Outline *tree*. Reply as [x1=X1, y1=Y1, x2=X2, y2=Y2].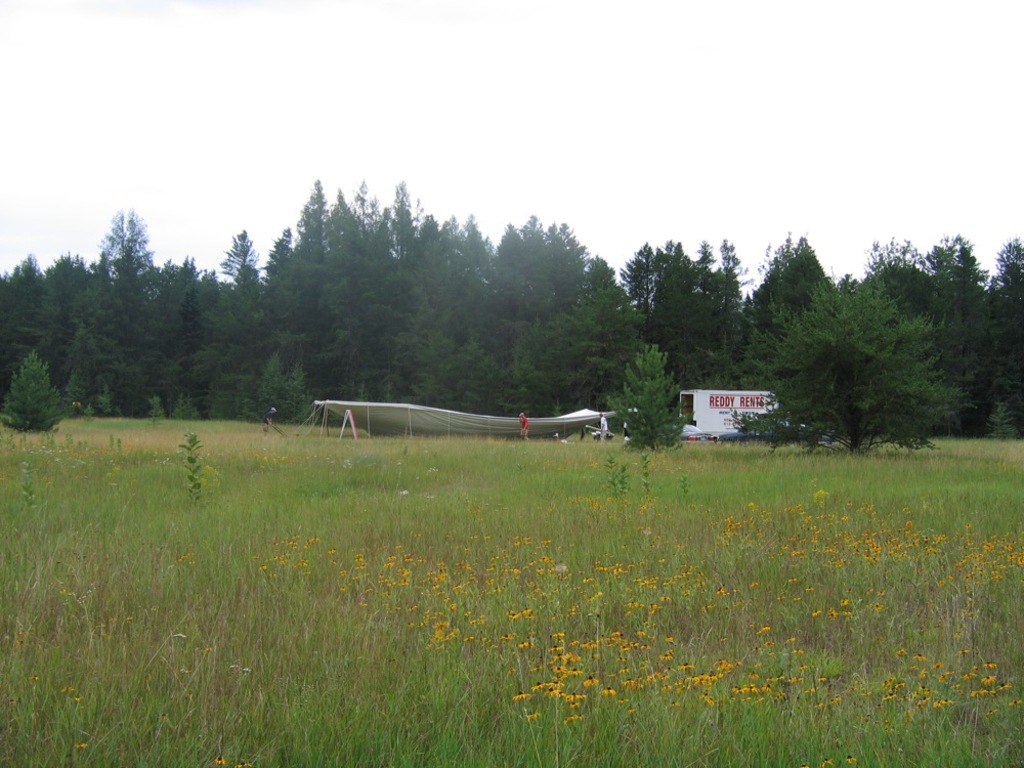
[x1=969, y1=237, x2=1023, y2=449].
